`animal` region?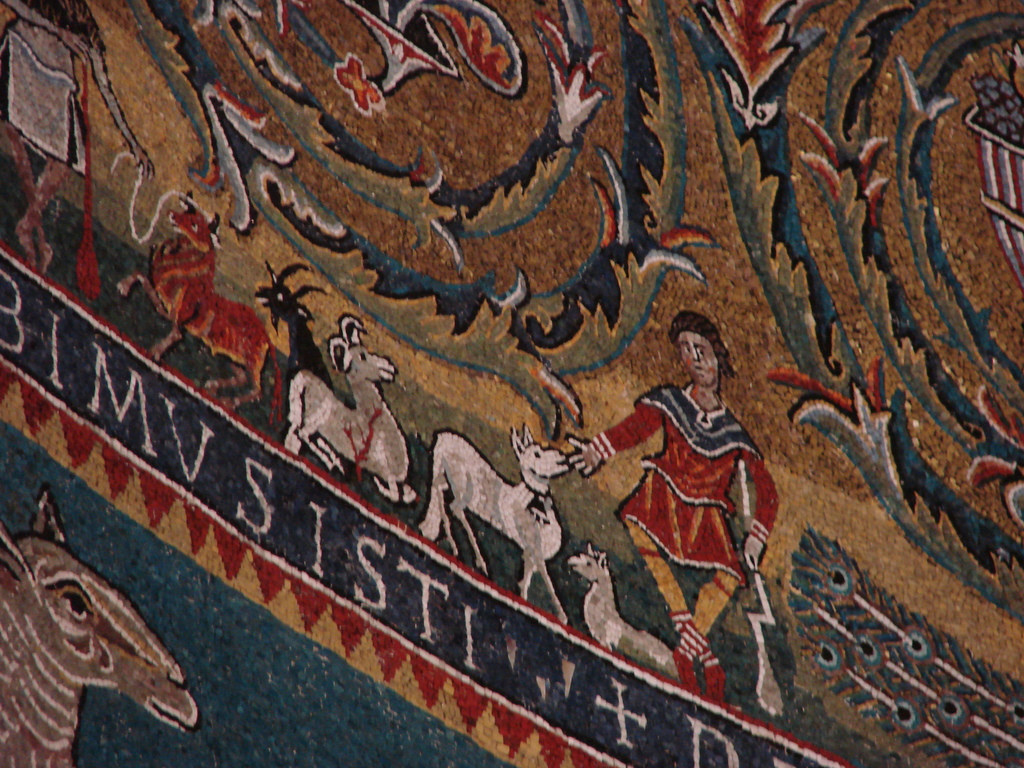
0,3,157,311
